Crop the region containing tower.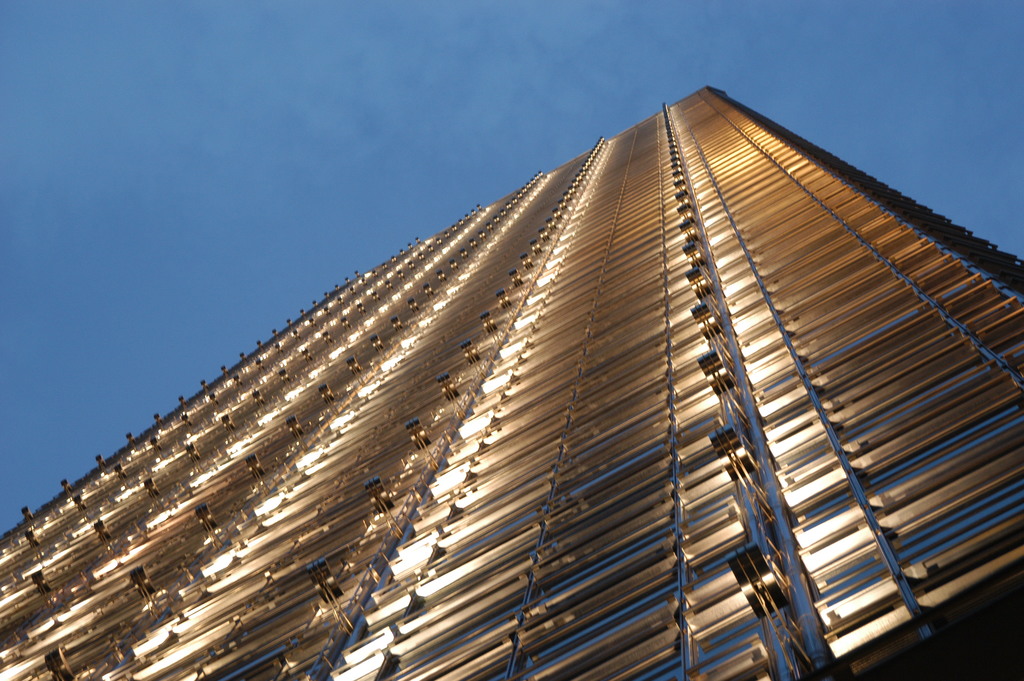
Crop region: 57:47:987:652.
